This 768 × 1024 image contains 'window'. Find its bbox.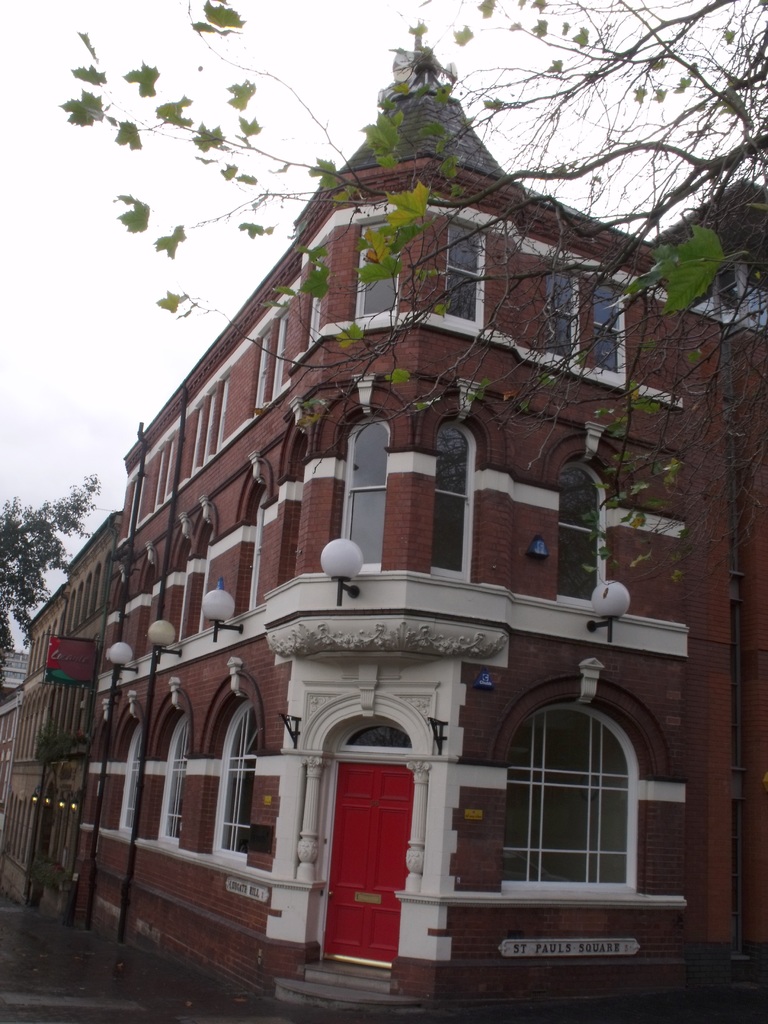
x1=541, y1=272, x2=627, y2=375.
